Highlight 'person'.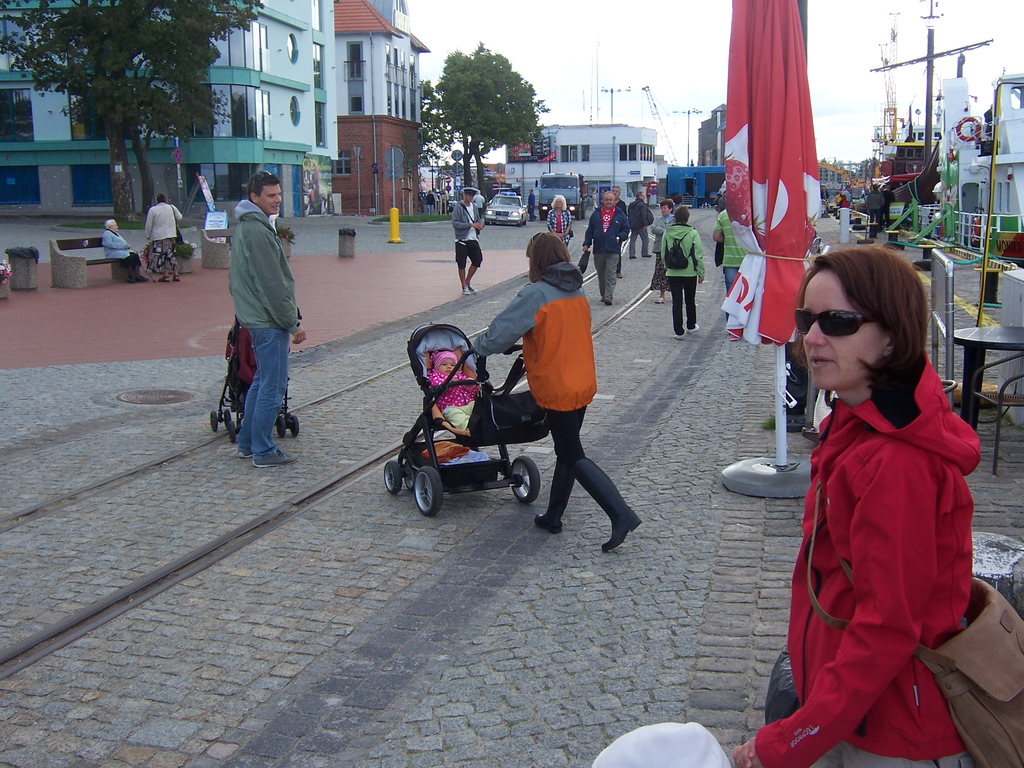
Highlighted region: l=653, t=197, r=675, b=303.
